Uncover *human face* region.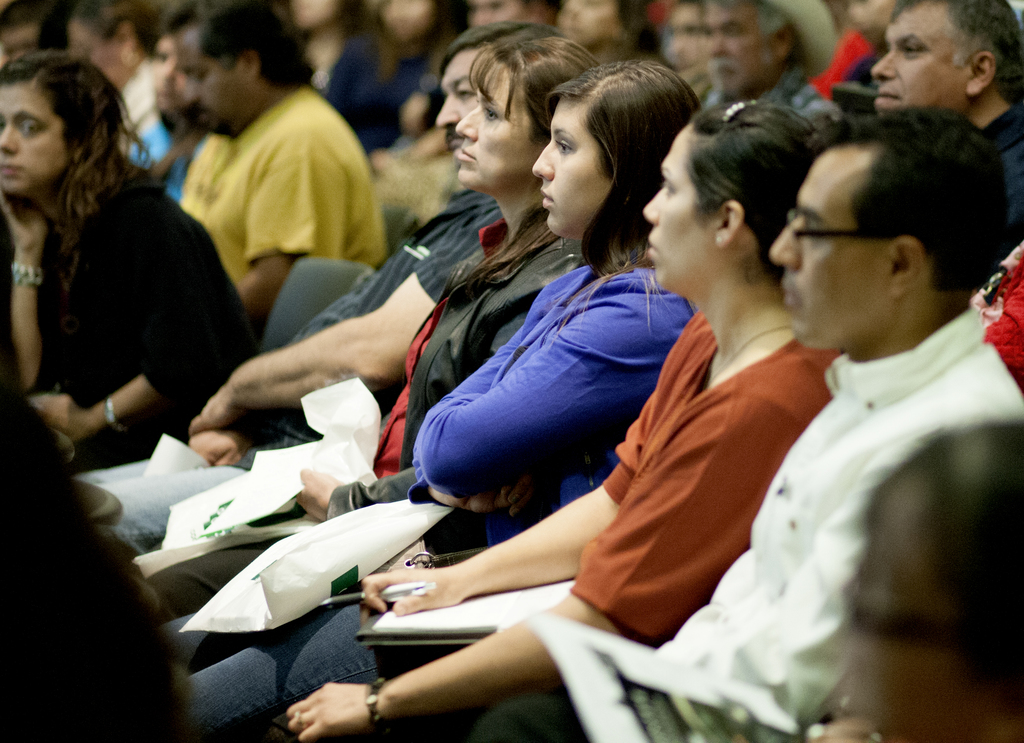
Uncovered: bbox(698, 0, 773, 93).
